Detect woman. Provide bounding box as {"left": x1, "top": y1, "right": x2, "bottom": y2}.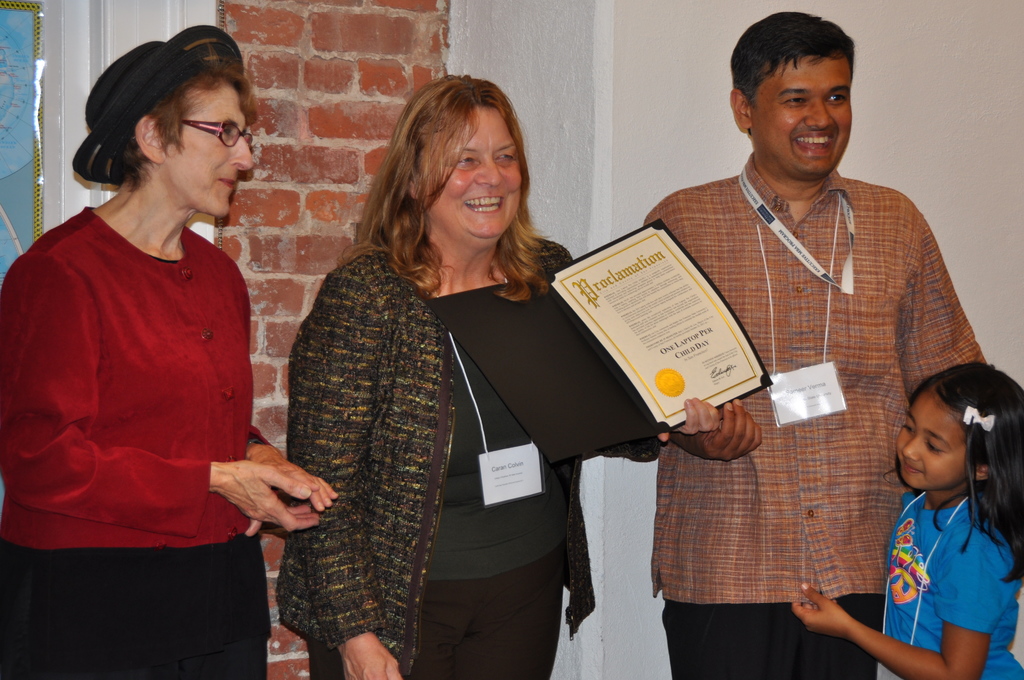
{"left": 0, "top": 27, "right": 344, "bottom": 679}.
